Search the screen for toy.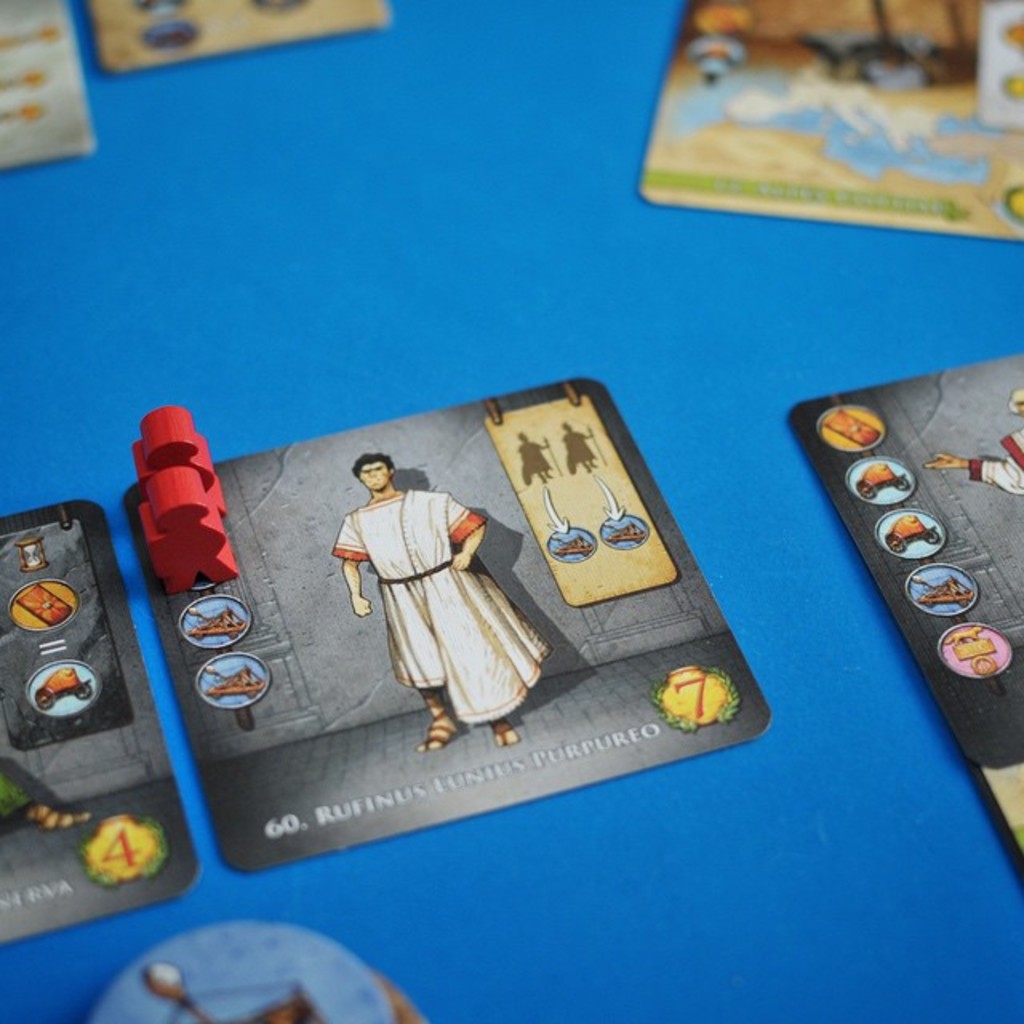
Found at (left=131, top=403, right=227, bottom=518).
